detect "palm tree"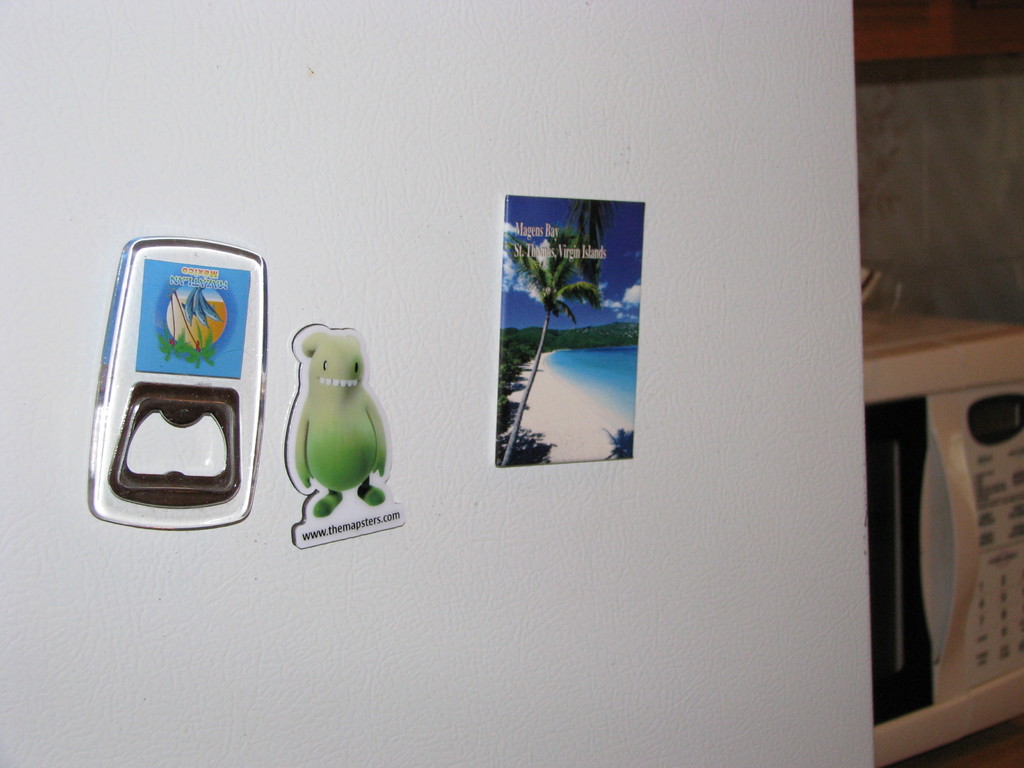
box=[502, 226, 604, 468]
